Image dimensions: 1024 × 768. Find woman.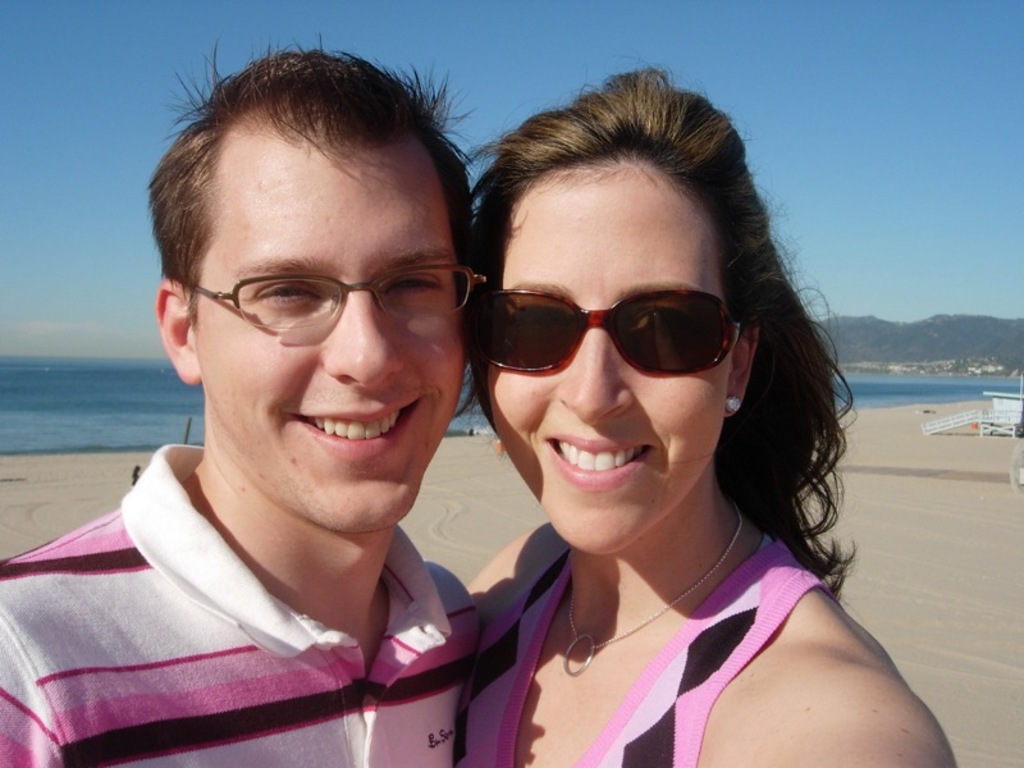
{"x1": 408, "y1": 92, "x2": 936, "y2": 767}.
